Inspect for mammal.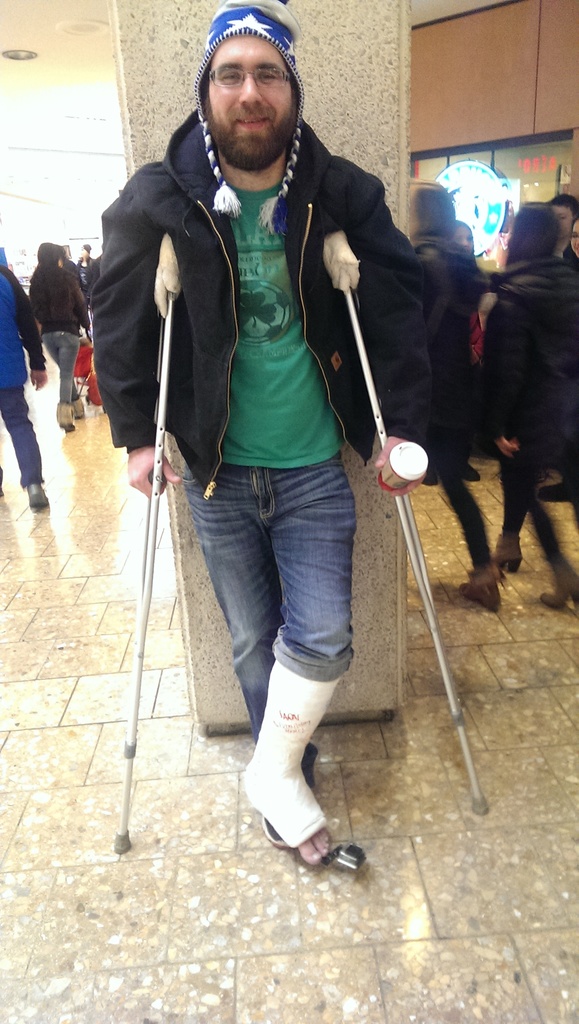
Inspection: [left=543, top=194, right=578, bottom=269].
